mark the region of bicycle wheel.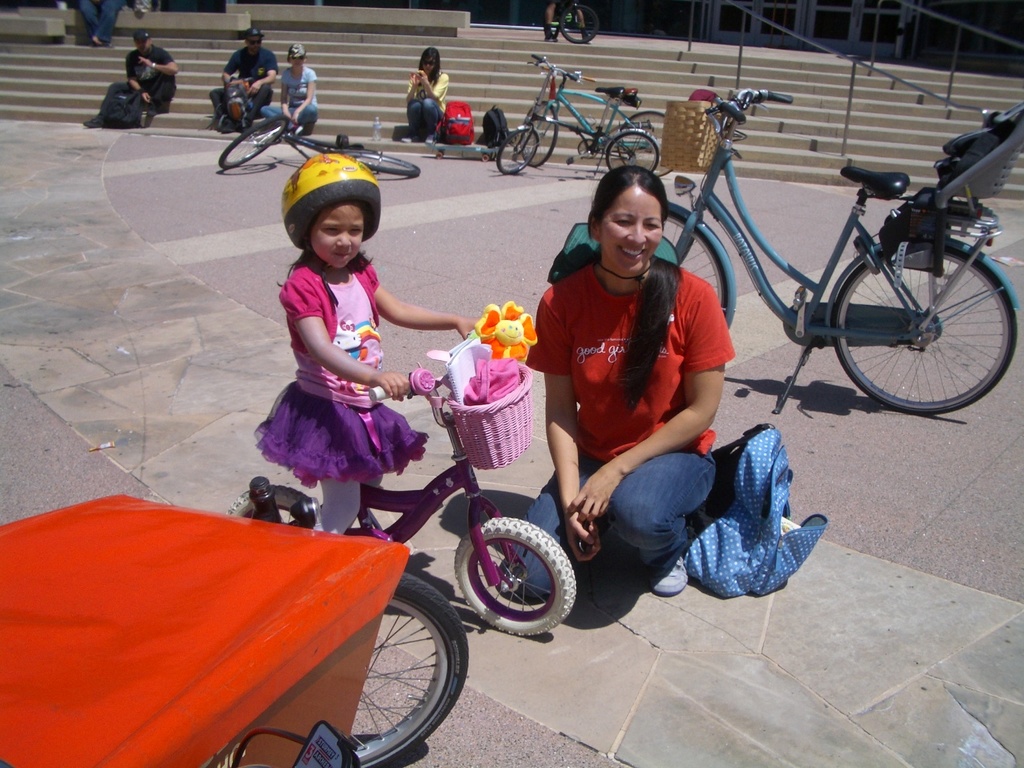
Region: (x1=623, y1=105, x2=685, y2=177).
